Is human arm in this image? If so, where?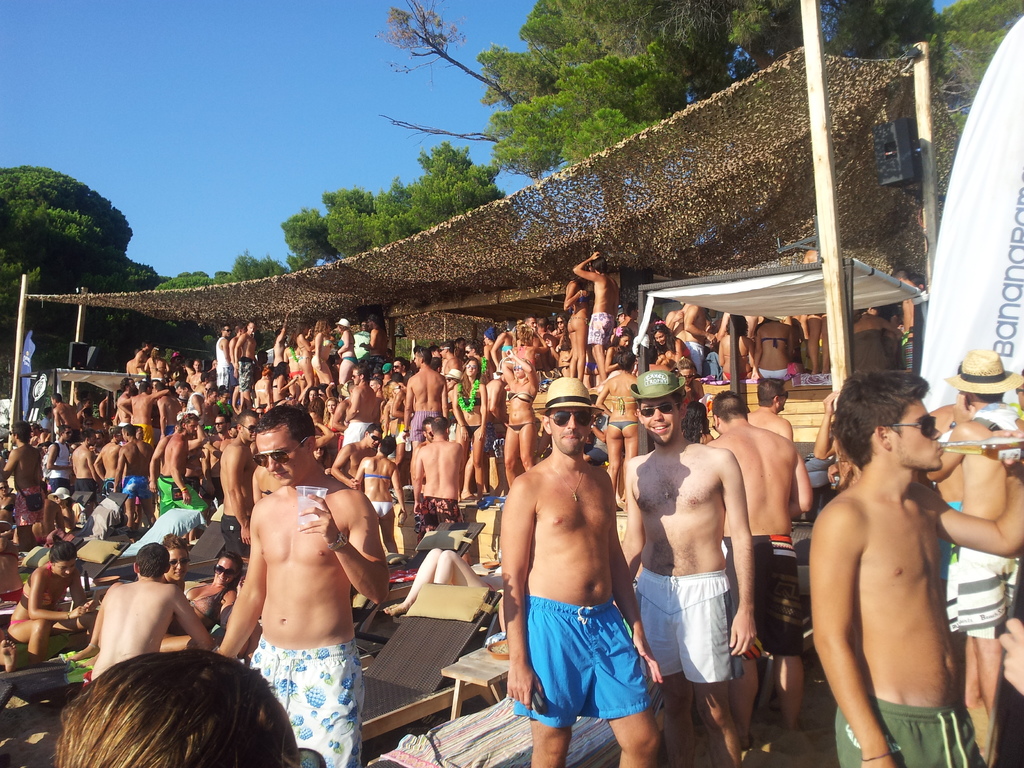
Yes, at box(90, 446, 104, 482).
